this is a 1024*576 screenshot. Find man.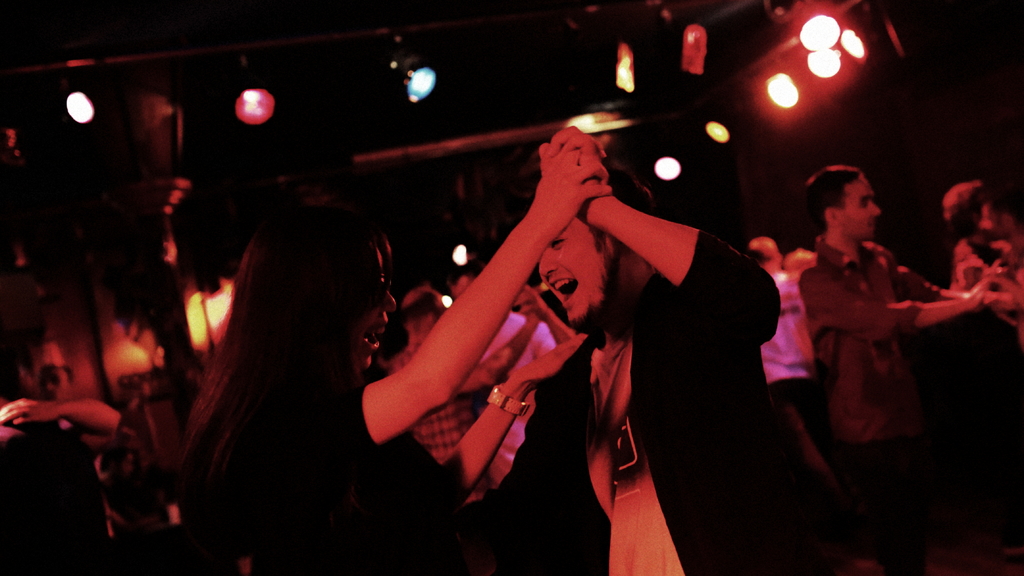
Bounding box: pyautogui.locateOnScreen(447, 262, 550, 482).
